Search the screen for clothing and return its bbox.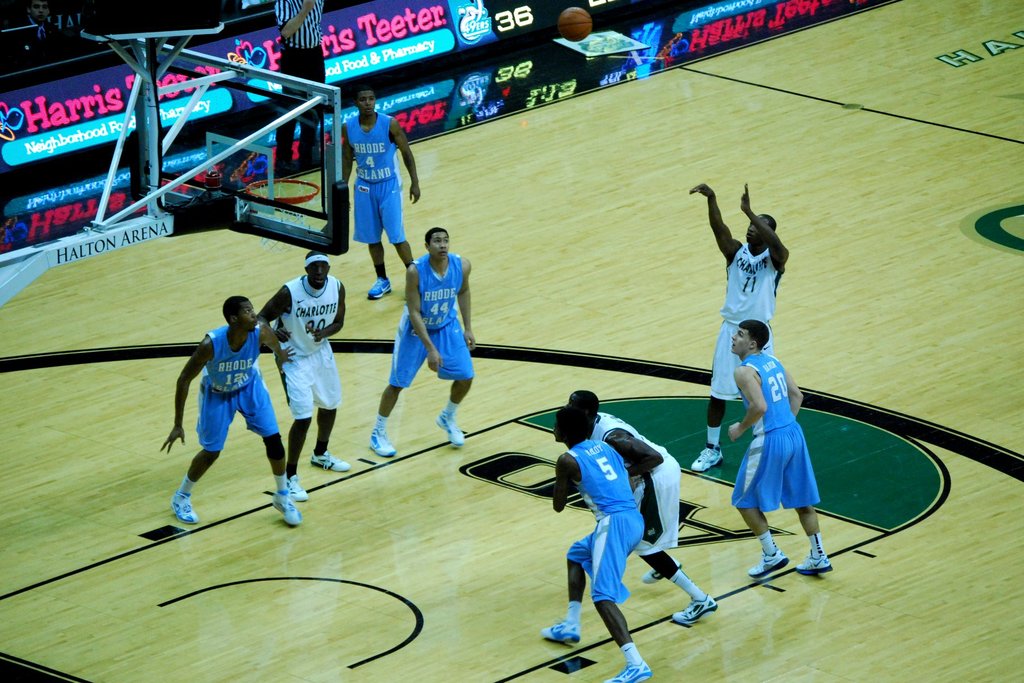
Found: x1=589, y1=410, x2=688, y2=555.
